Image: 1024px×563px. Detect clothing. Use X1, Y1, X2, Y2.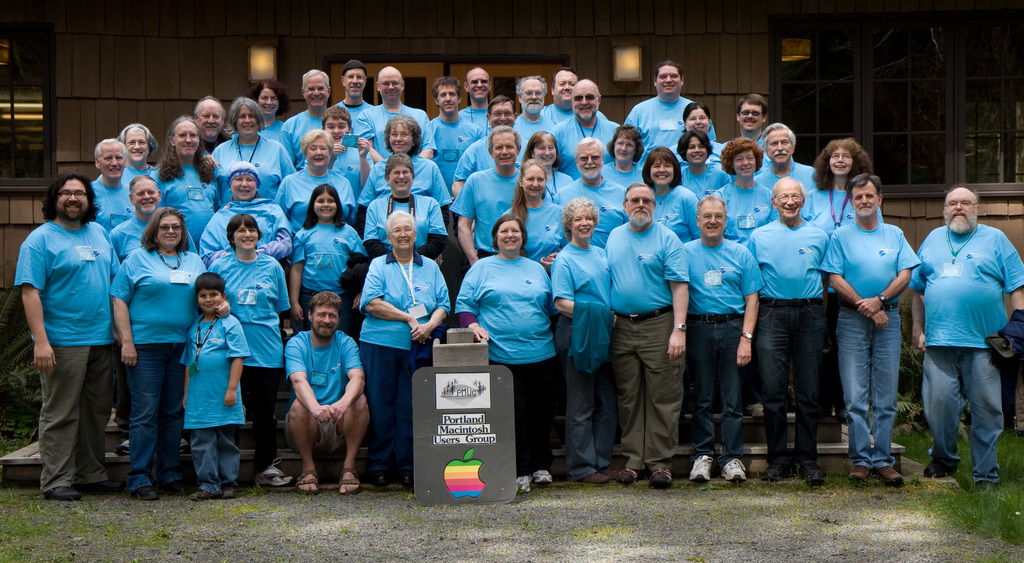
287, 326, 362, 482.
